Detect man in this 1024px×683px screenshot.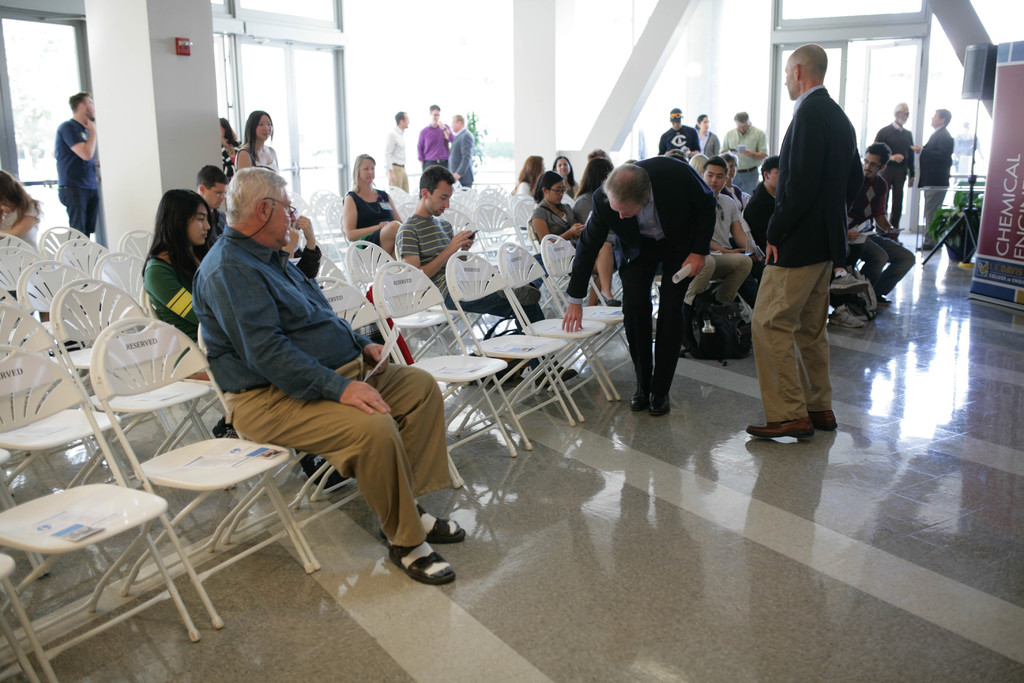
Detection: (847, 145, 916, 314).
